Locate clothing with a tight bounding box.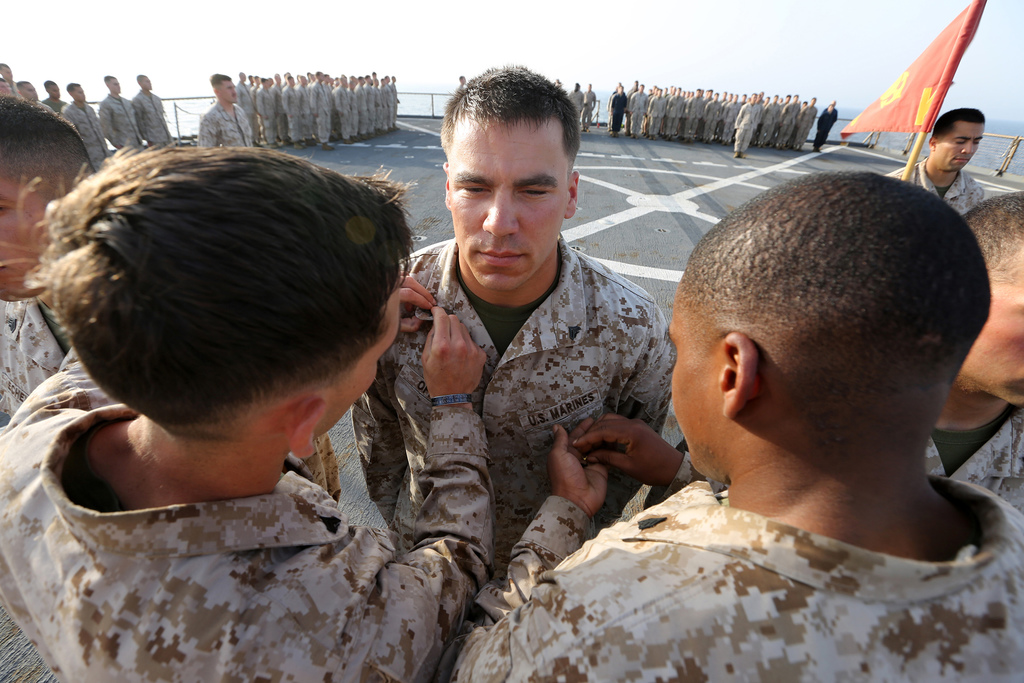
349, 85, 367, 129.
